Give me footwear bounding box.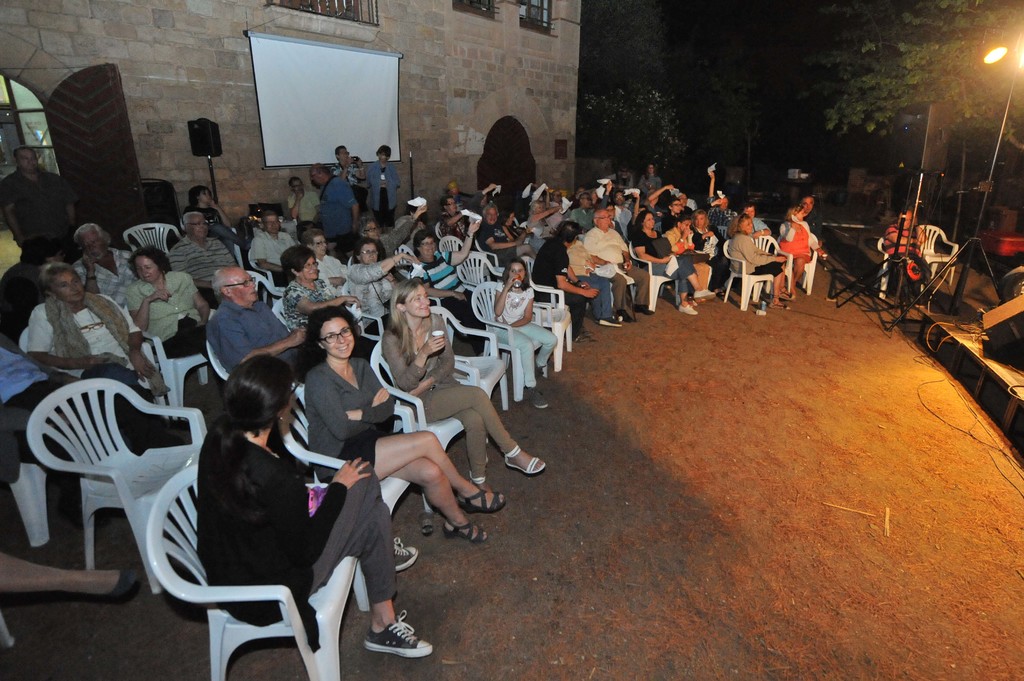
[364, 605, 435, 659].
